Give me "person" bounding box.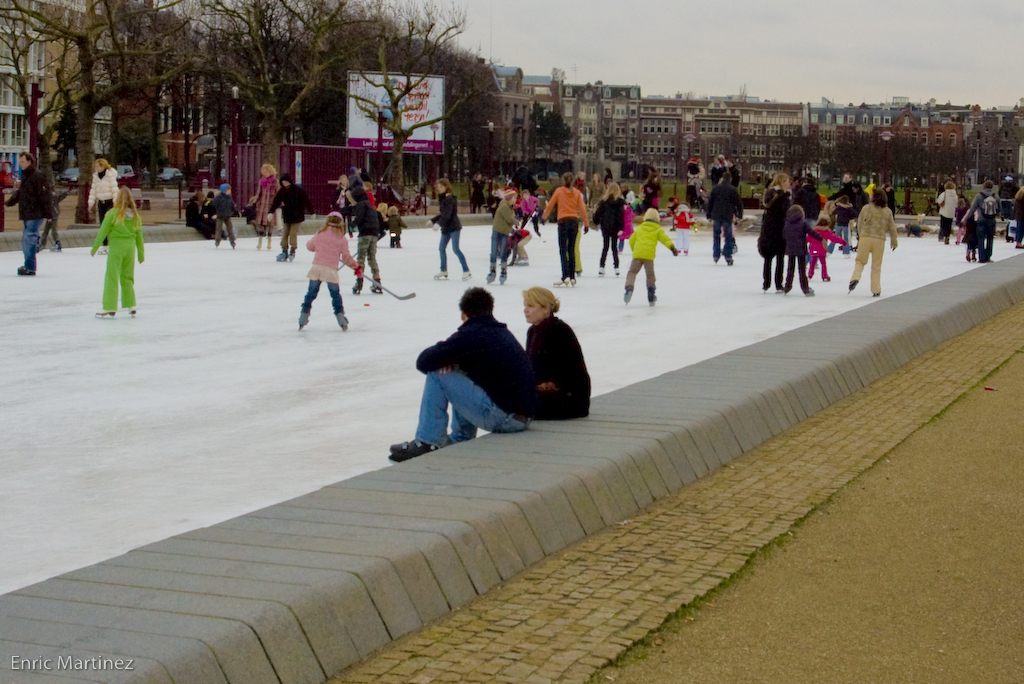
594,184,623,280.
